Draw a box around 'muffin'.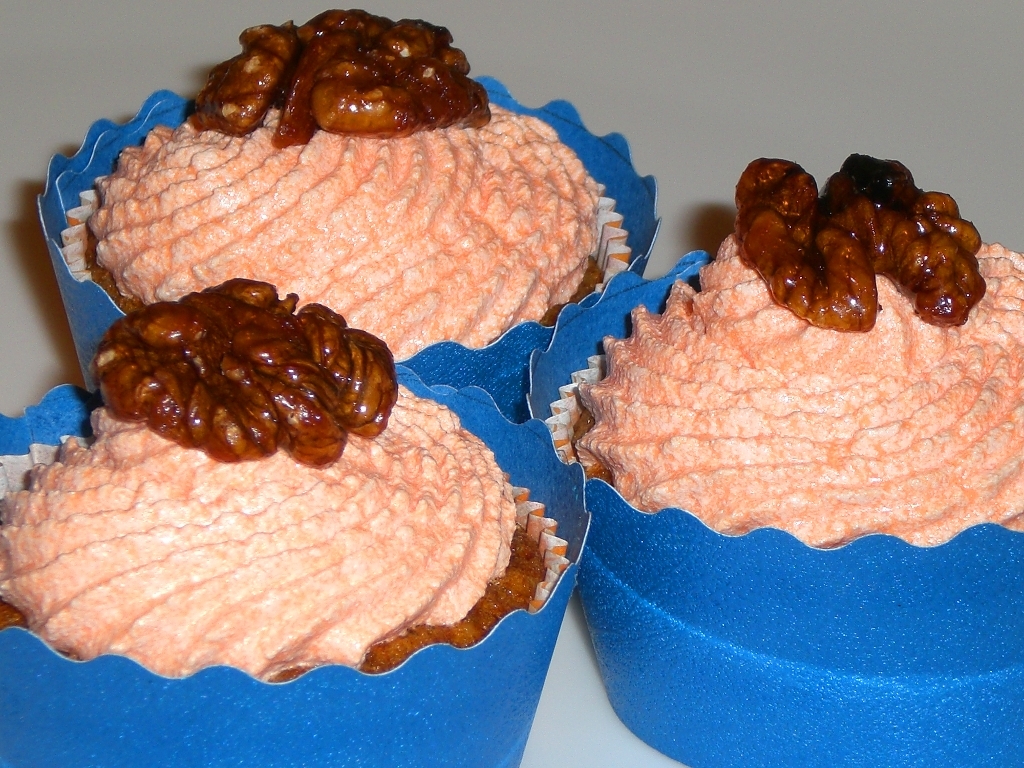
bbox=[0, 270, 595, 767].
